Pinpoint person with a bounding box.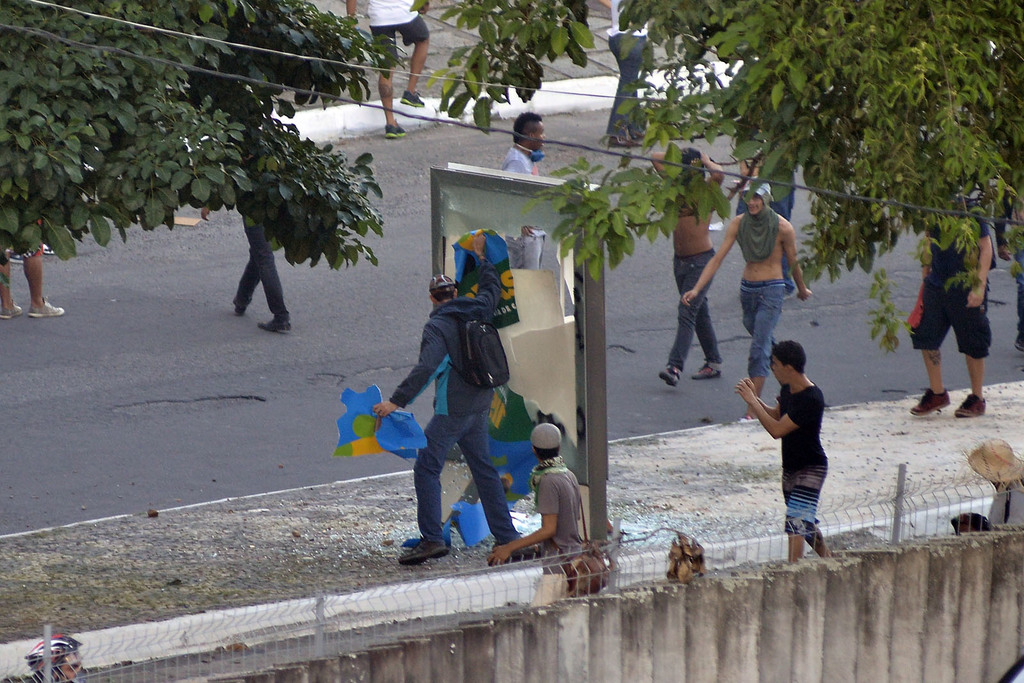
489/413/582/568.
